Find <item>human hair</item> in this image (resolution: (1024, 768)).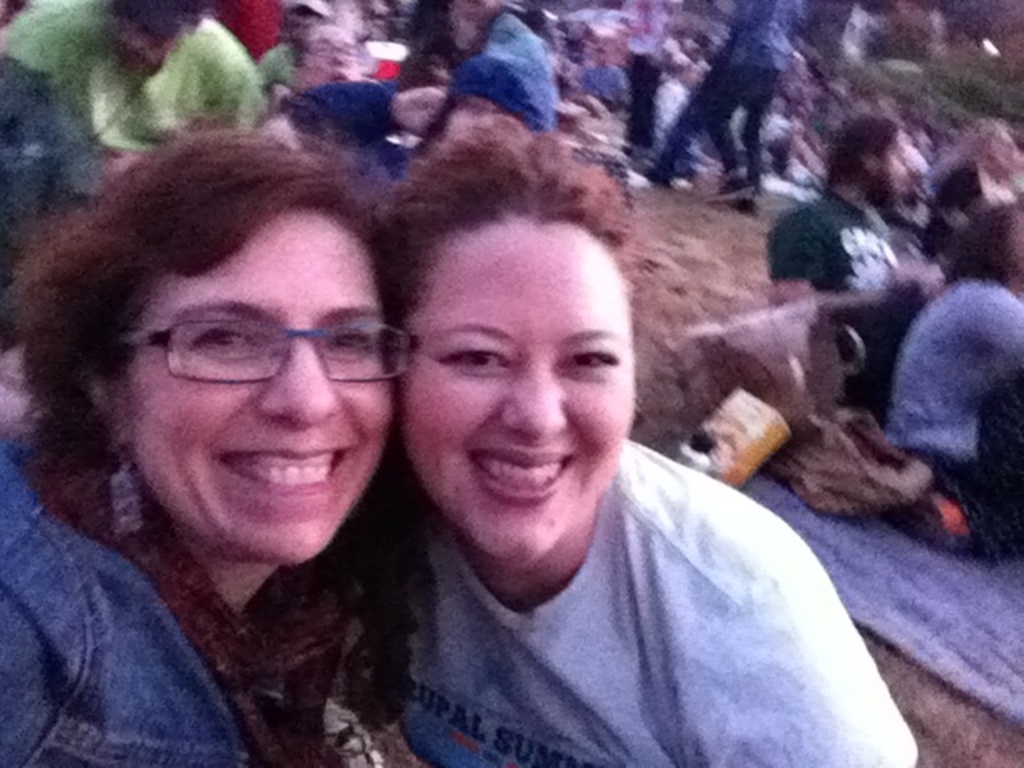
Rect(366, 107, 635, 333).
